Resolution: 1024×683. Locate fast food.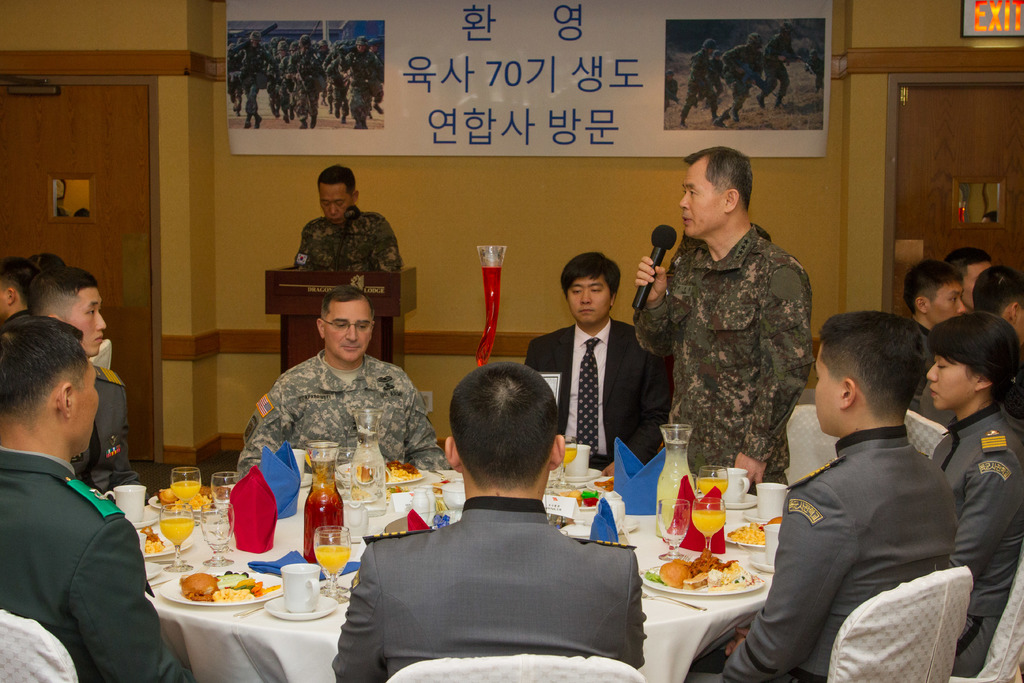
[left=156, top=477, right=239, bottom=508].
